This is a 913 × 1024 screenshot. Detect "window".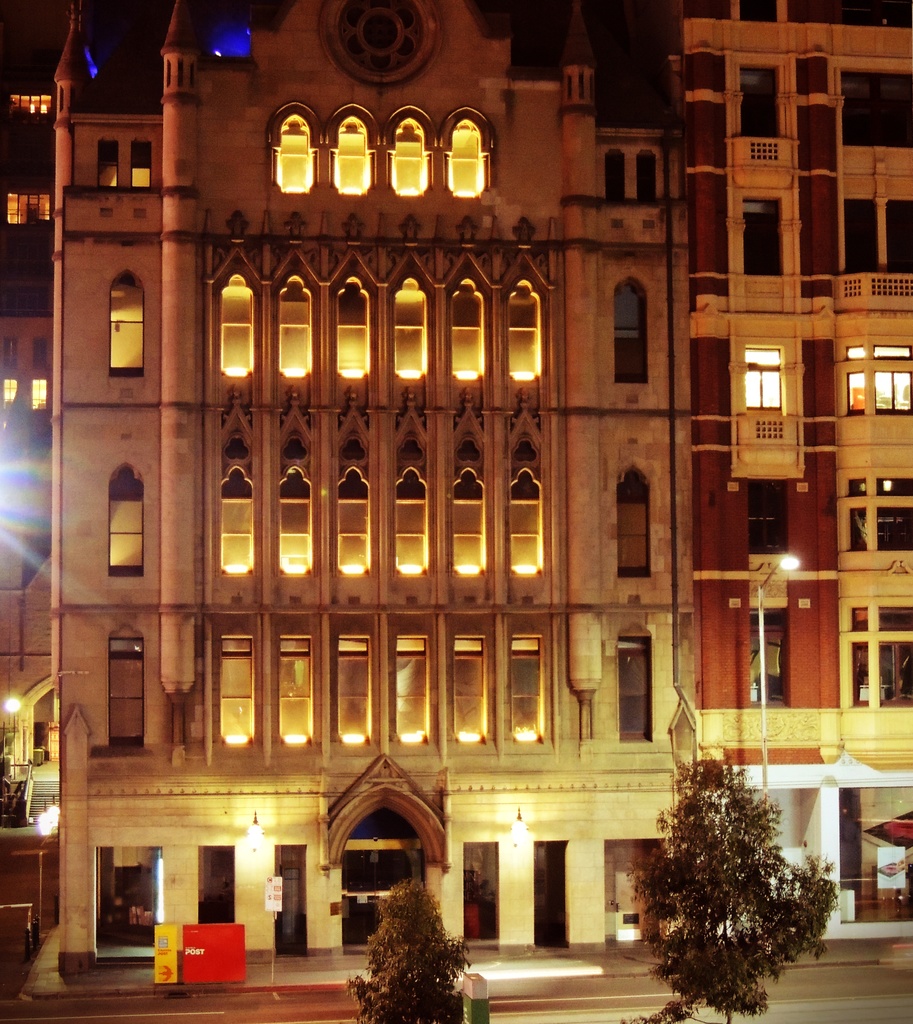
<region>880, 641, 912, 705</region>.
